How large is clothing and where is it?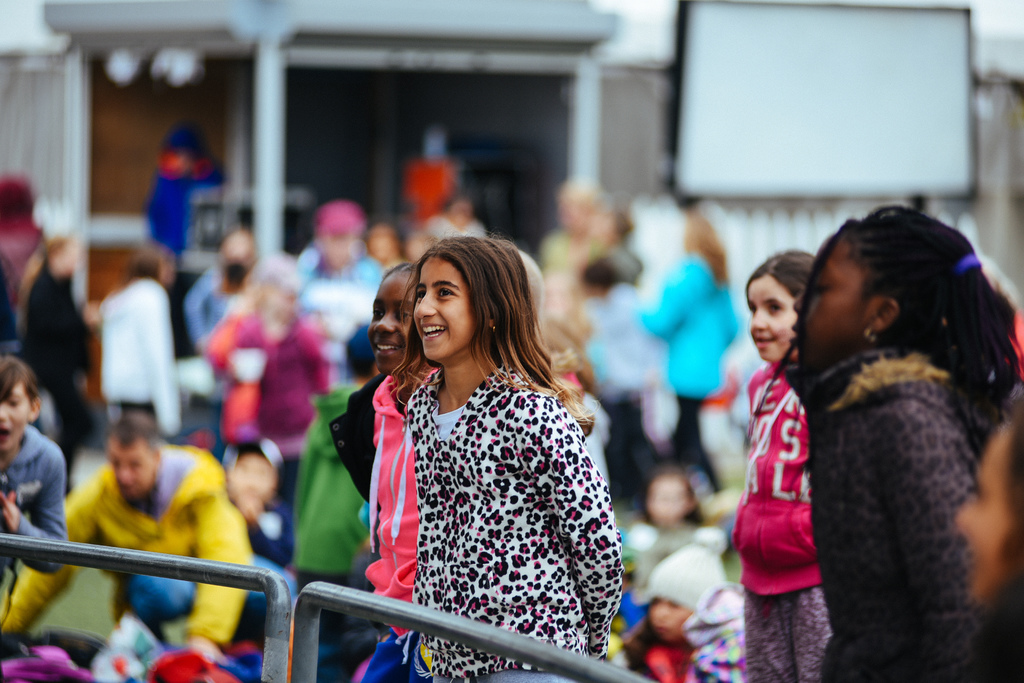
Bounding box: region(25, 266, 95, 390).
